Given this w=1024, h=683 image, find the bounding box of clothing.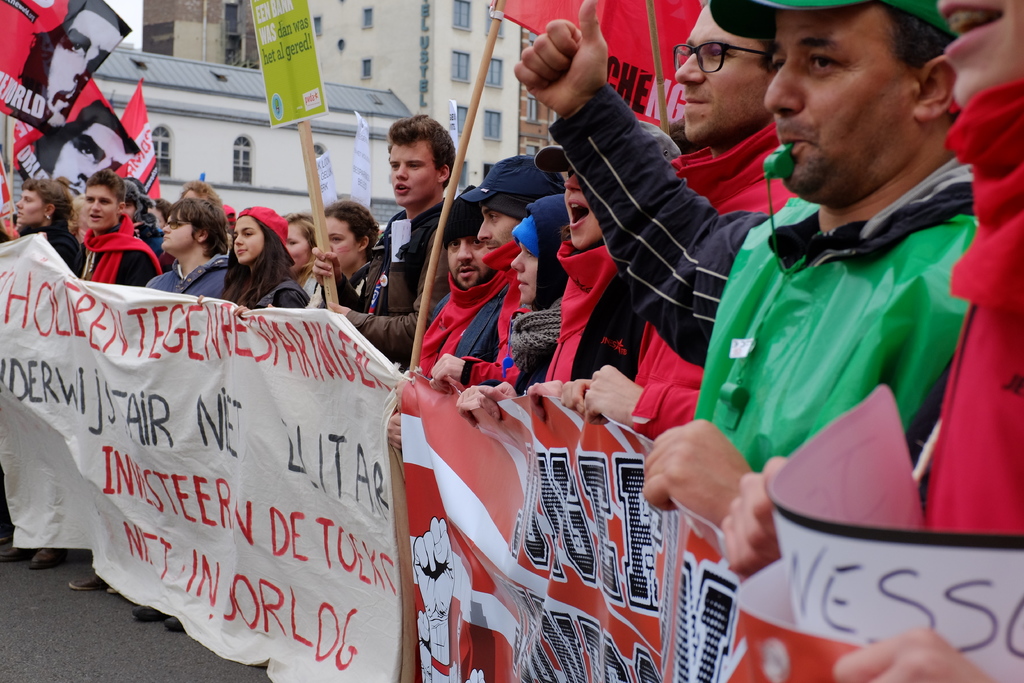
468, 291, 561, 386.
